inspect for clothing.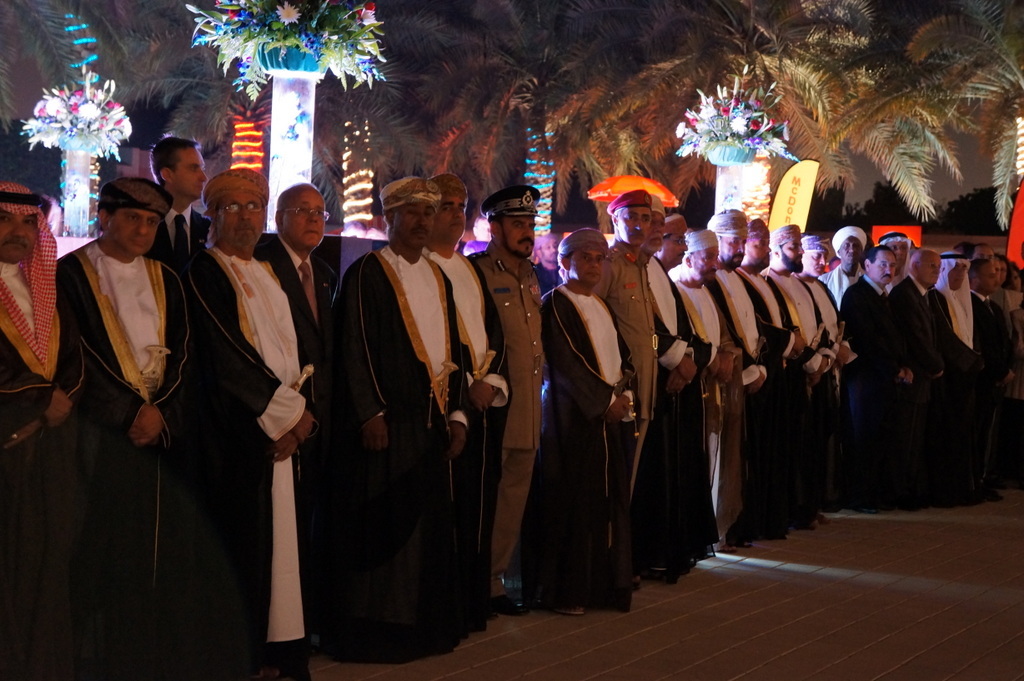
Inspection: <bbox>188, 213, 326, 680</bbox>.
